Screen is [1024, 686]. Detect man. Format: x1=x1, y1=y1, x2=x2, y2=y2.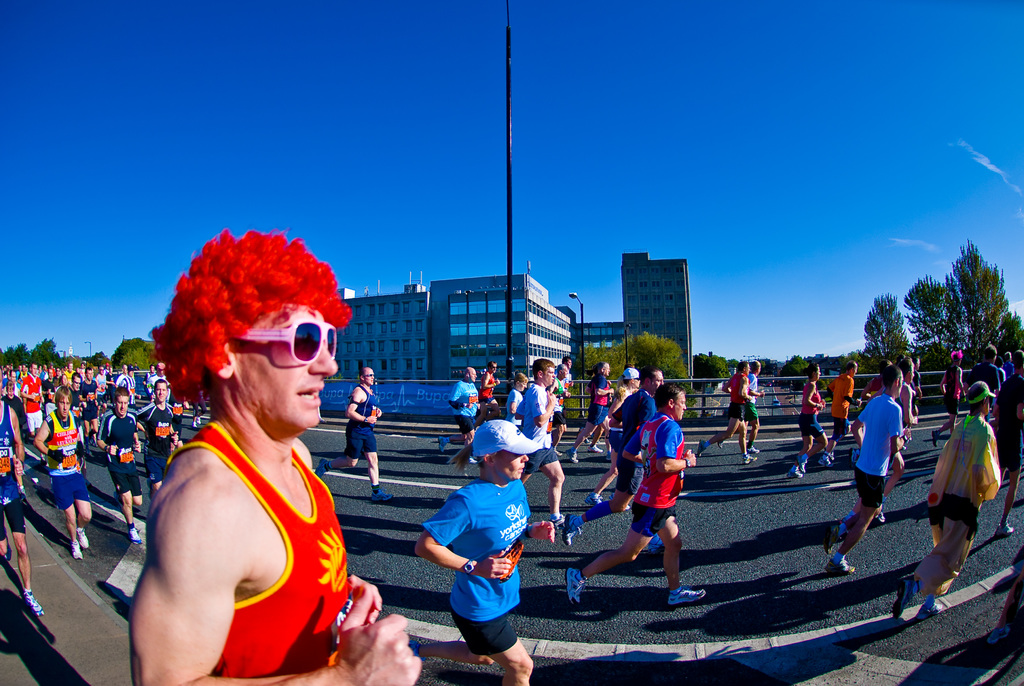
x1=829, y1=363, x2=865, y2=457.
